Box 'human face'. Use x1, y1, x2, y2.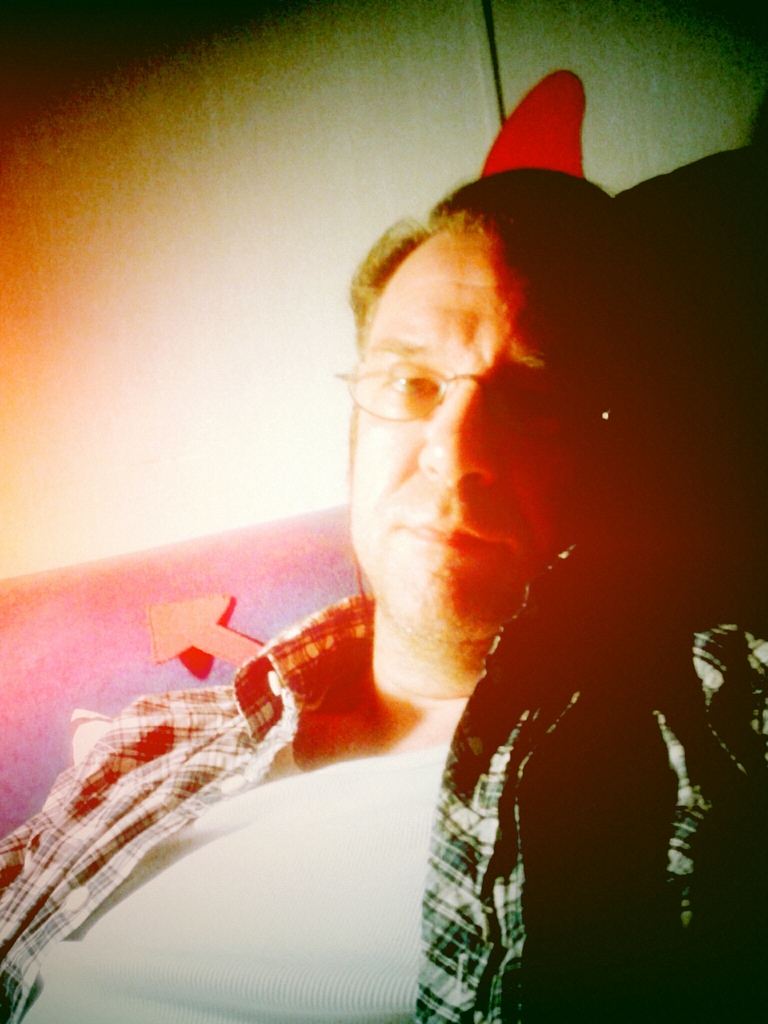
344, 221, 610, 633.
